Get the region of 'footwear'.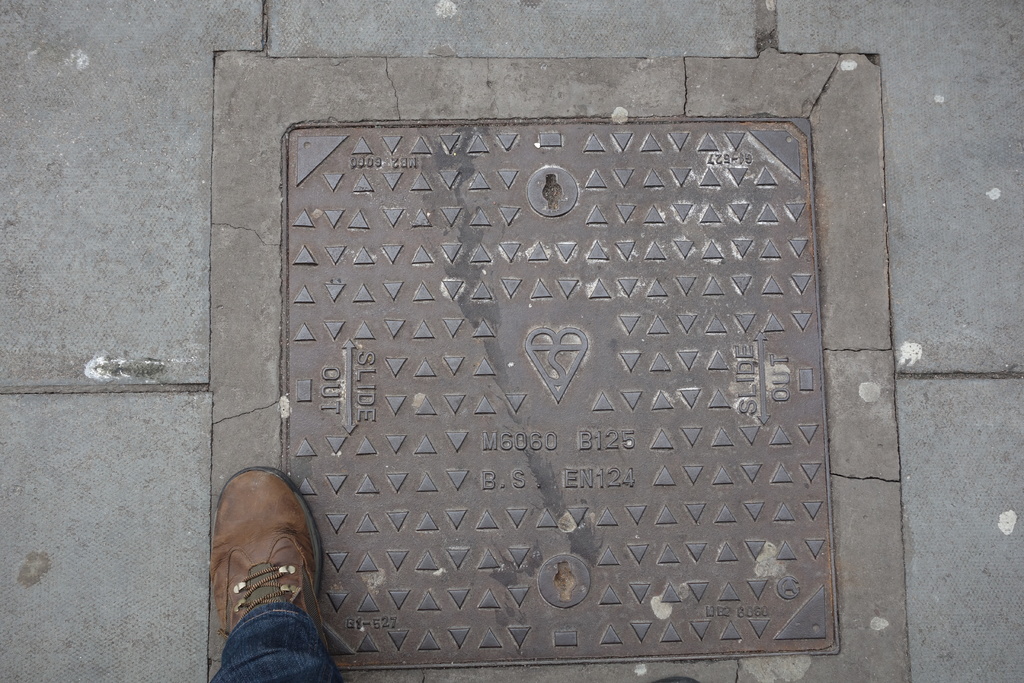
l=212, t=461, r=342, b=674.
